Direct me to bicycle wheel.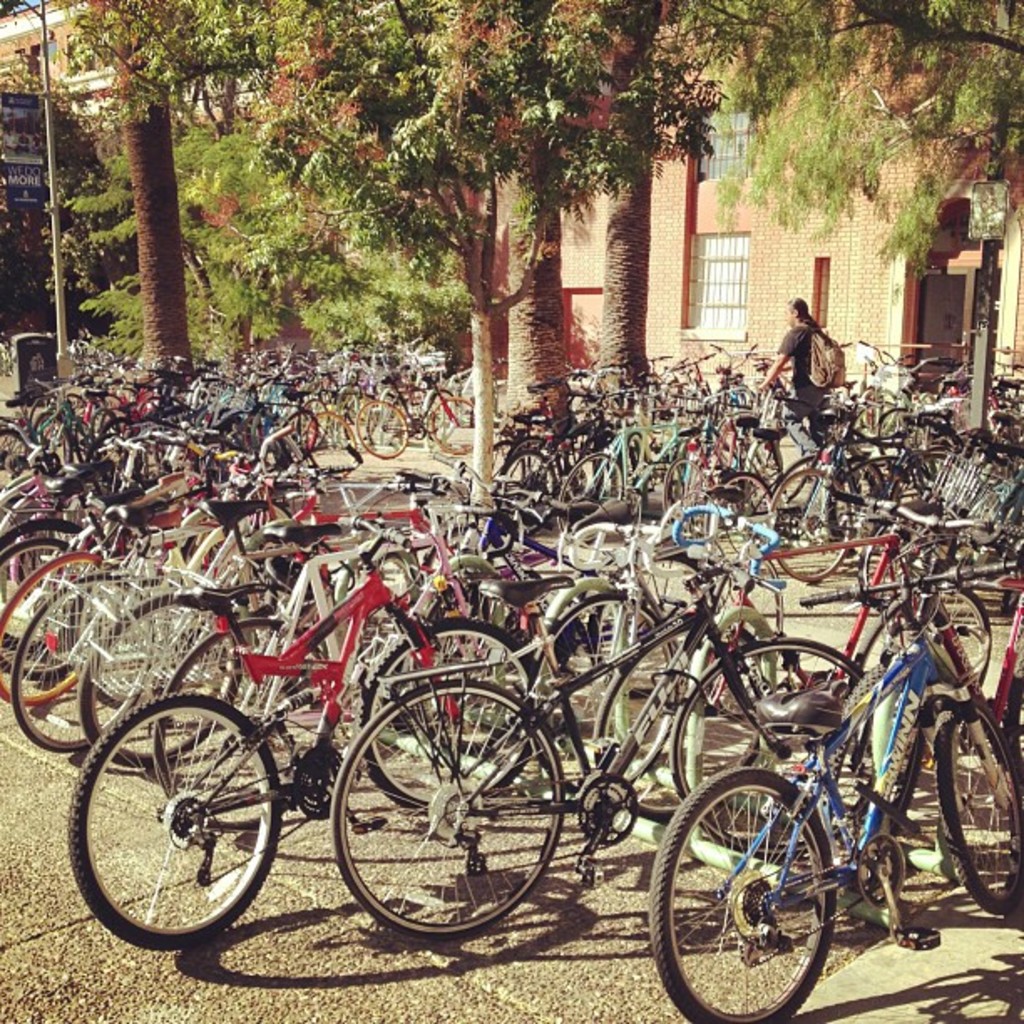
Direction: {"x1": 646, "y1": 761, "x2": 833, "y2": 1022}.
